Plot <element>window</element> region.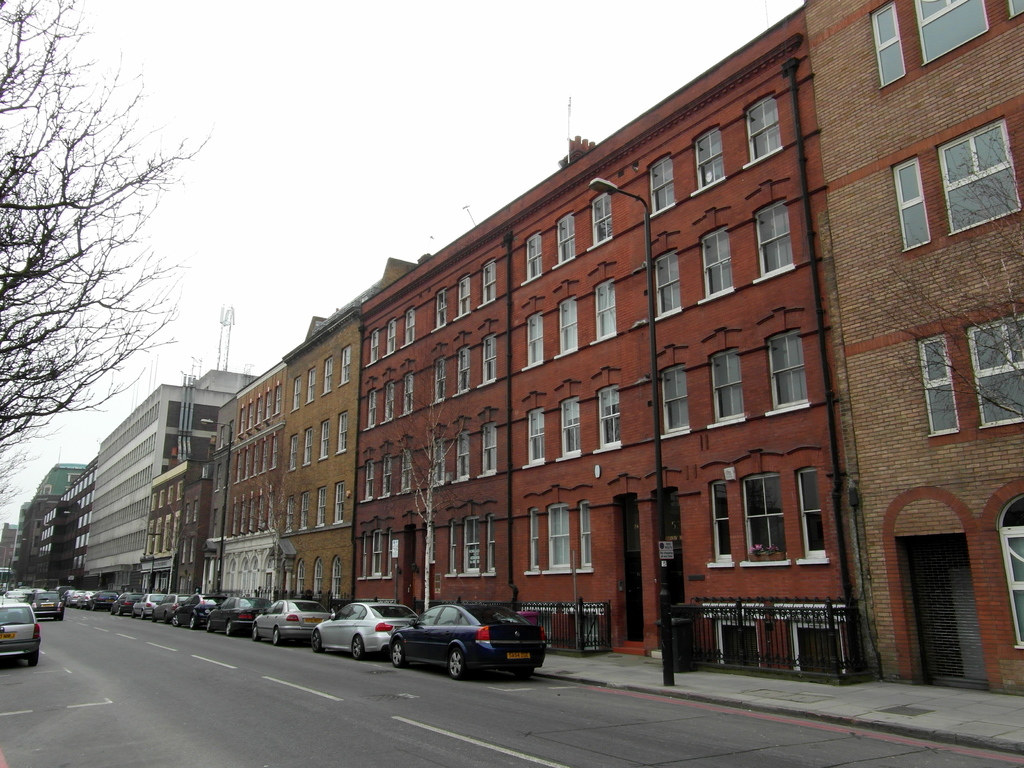
Plotted at x1=700, y1=450, x2=845, y2=573.
